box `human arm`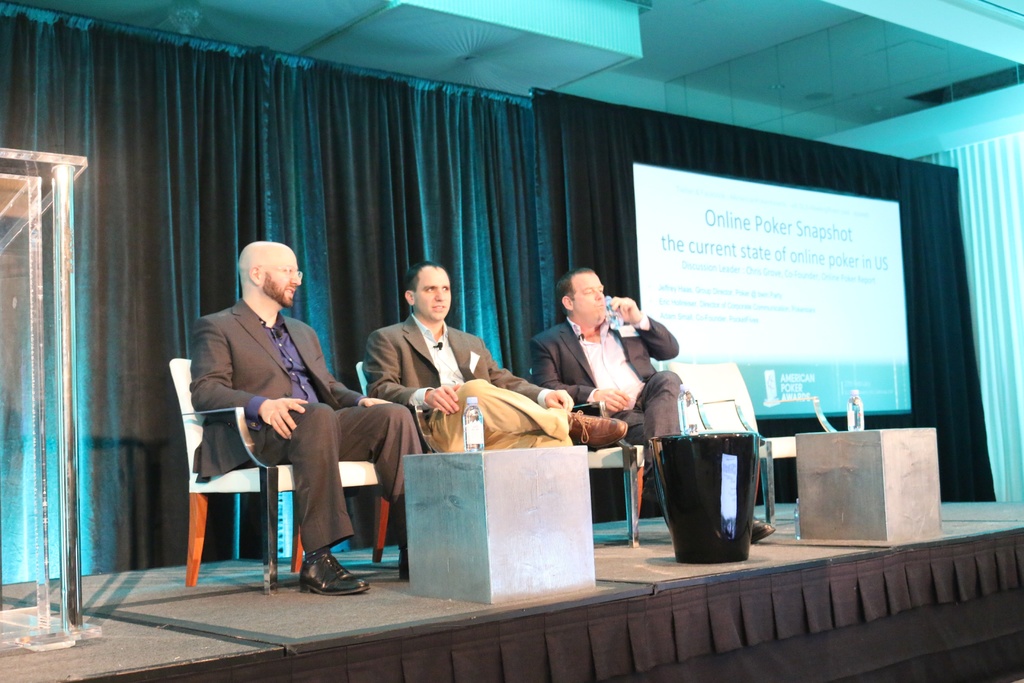
<box>188,316,309,440</box>
